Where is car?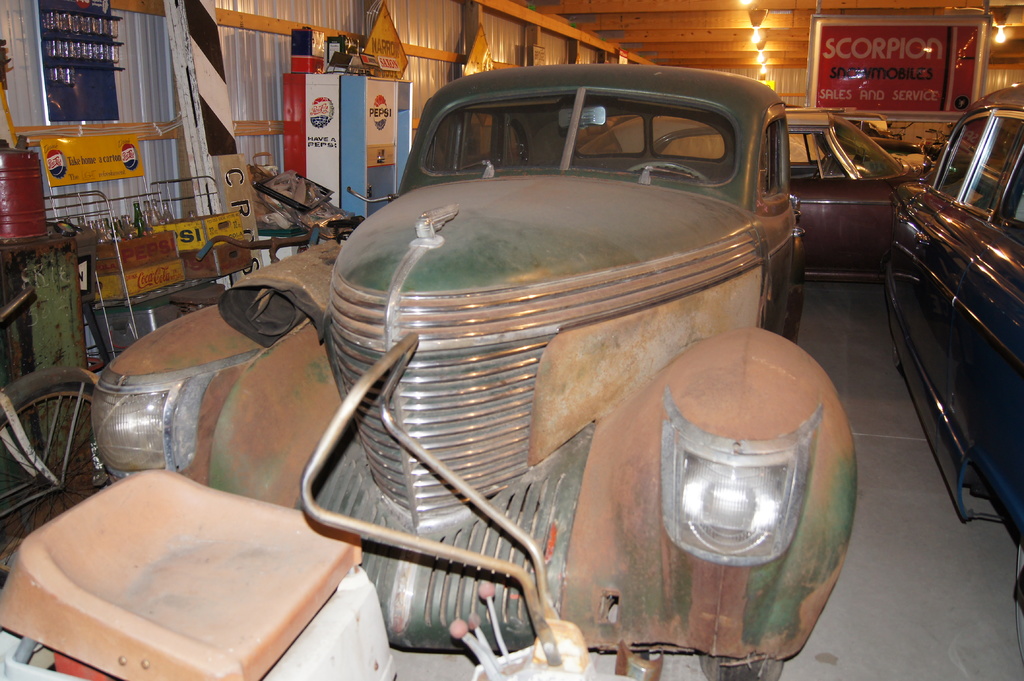
[606,108,931,275].
